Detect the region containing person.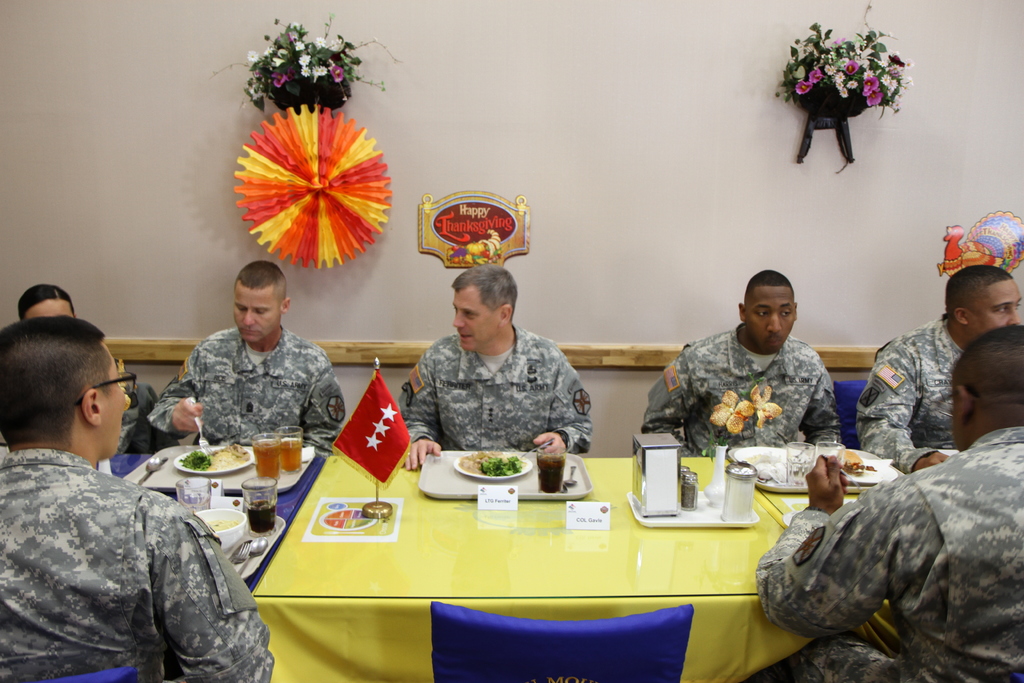
{"x1": 145, "y1": 258, "x2": 348, "y2": 456}.
